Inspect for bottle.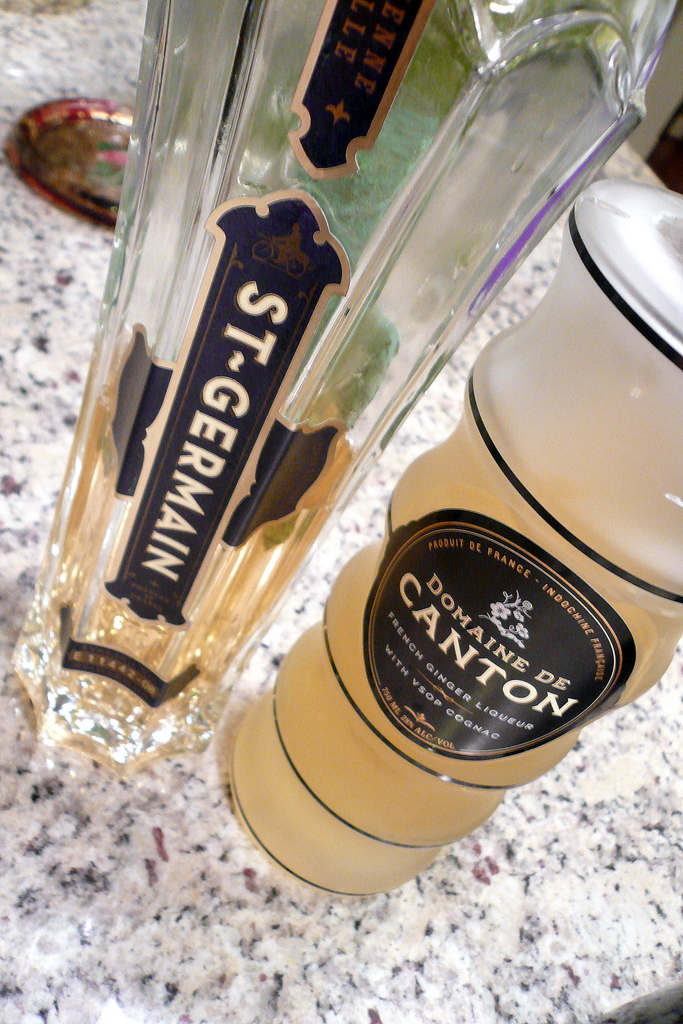
Inspection: select_region(17, 0, 679, 784).
